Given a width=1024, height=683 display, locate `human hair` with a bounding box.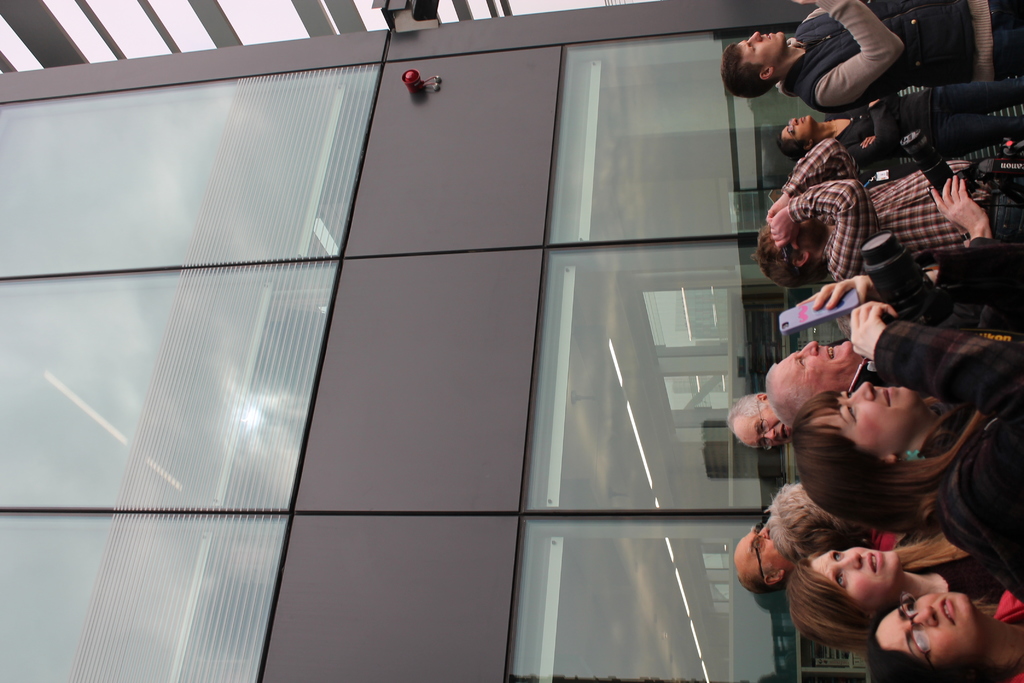
Located: {"x1": 751, "y1": 223, "x2": 832, "y2": 293}.
